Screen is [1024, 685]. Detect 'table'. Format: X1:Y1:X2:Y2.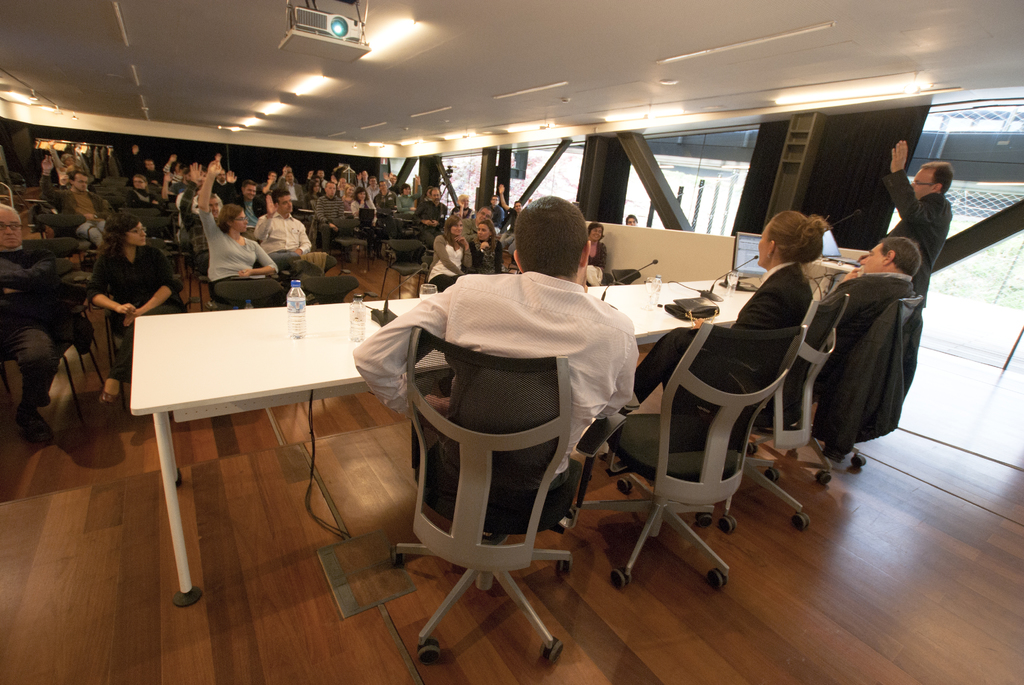
152:285:826:619.
